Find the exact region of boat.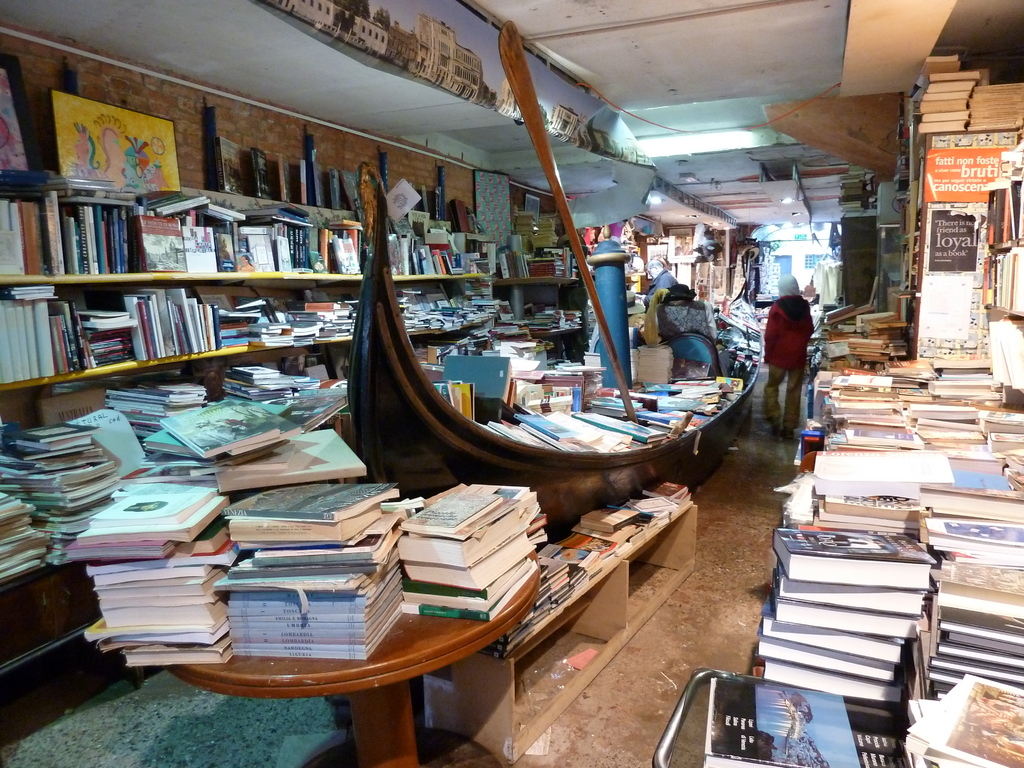
Exact region: (308,187,773,518).
